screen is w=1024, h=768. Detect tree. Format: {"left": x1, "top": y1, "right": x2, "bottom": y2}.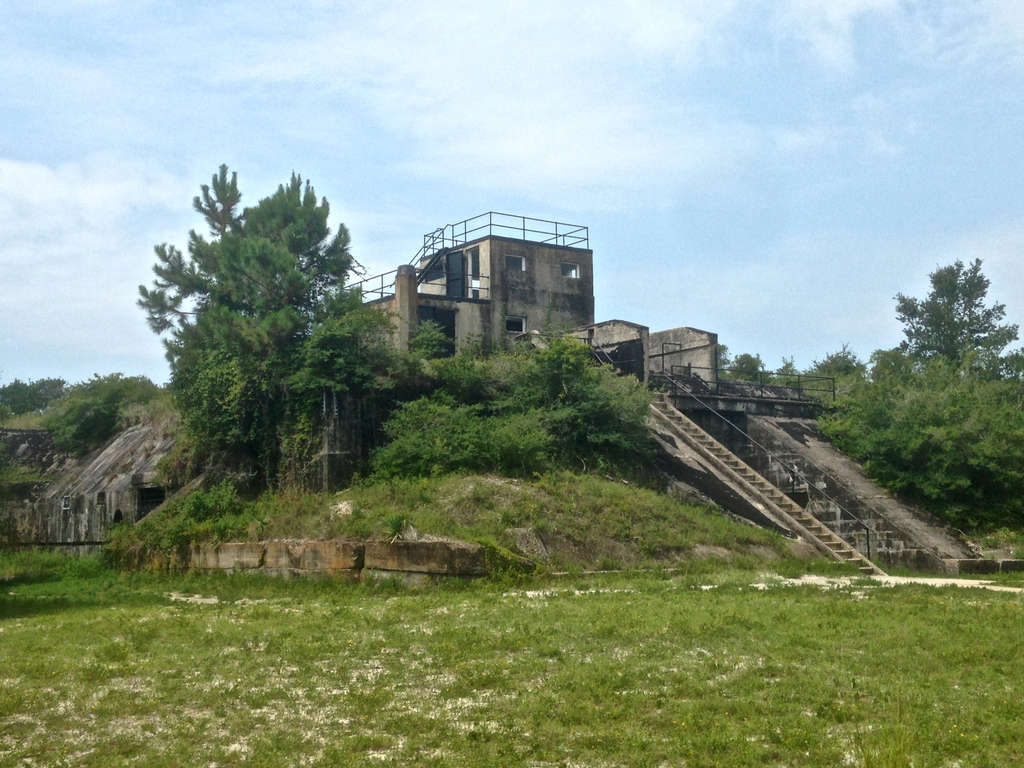
{"left": 891, "top": 261, "right": 1023, "bottom": 385}.
